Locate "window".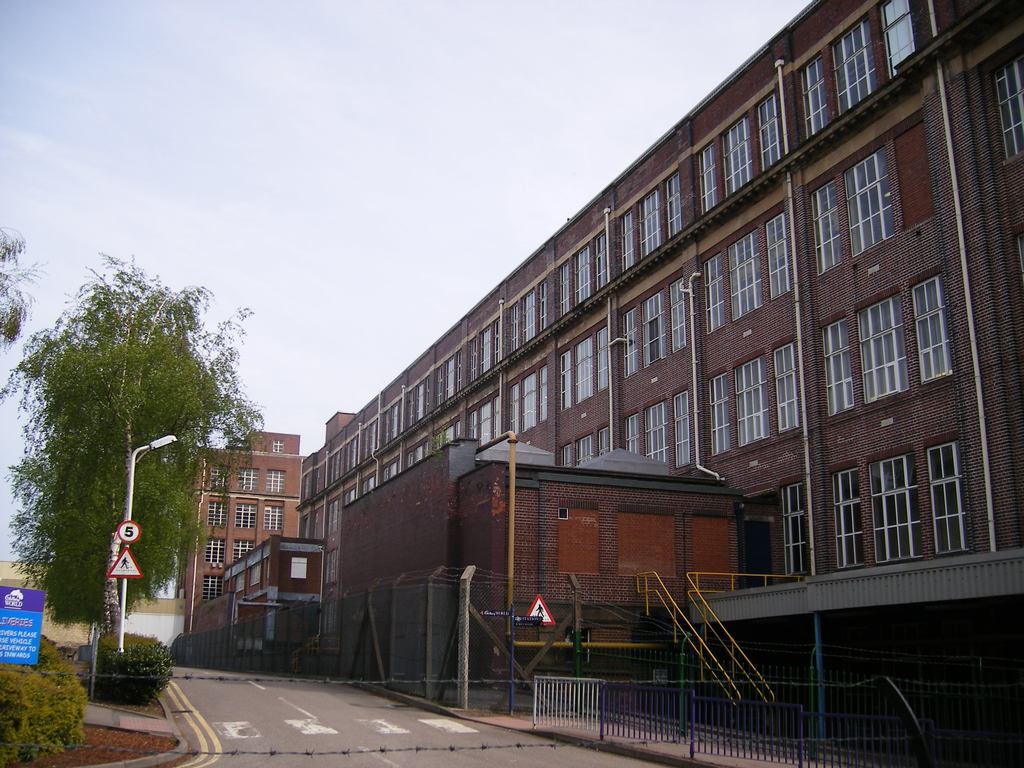
Bounding box: [262, 505, 284, 533].
